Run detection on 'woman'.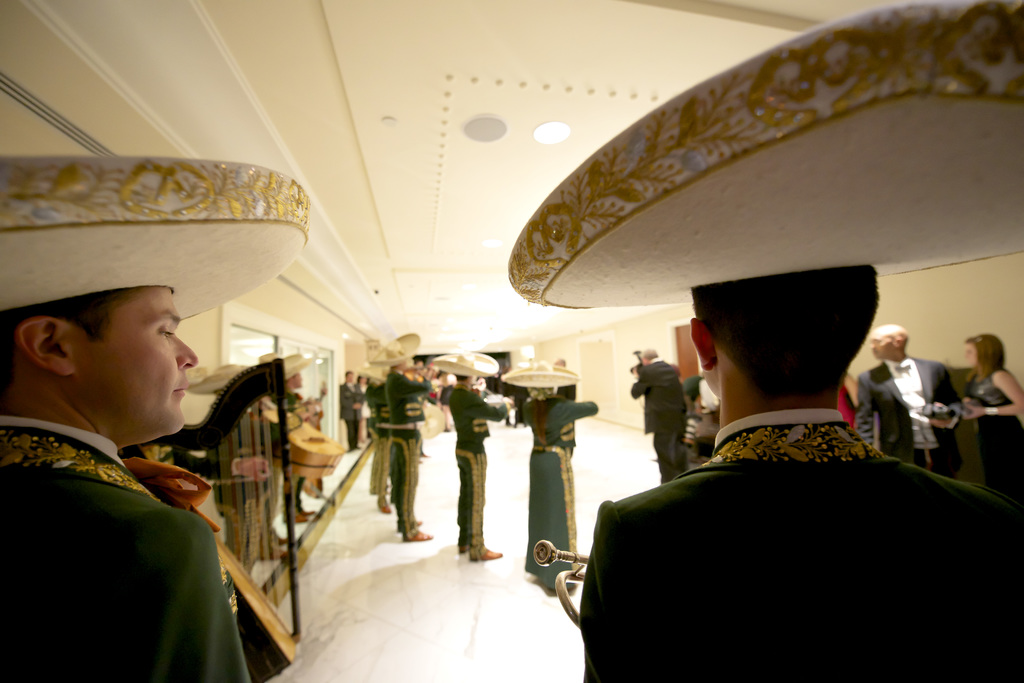
Result: (500, 361, 597, 595).
